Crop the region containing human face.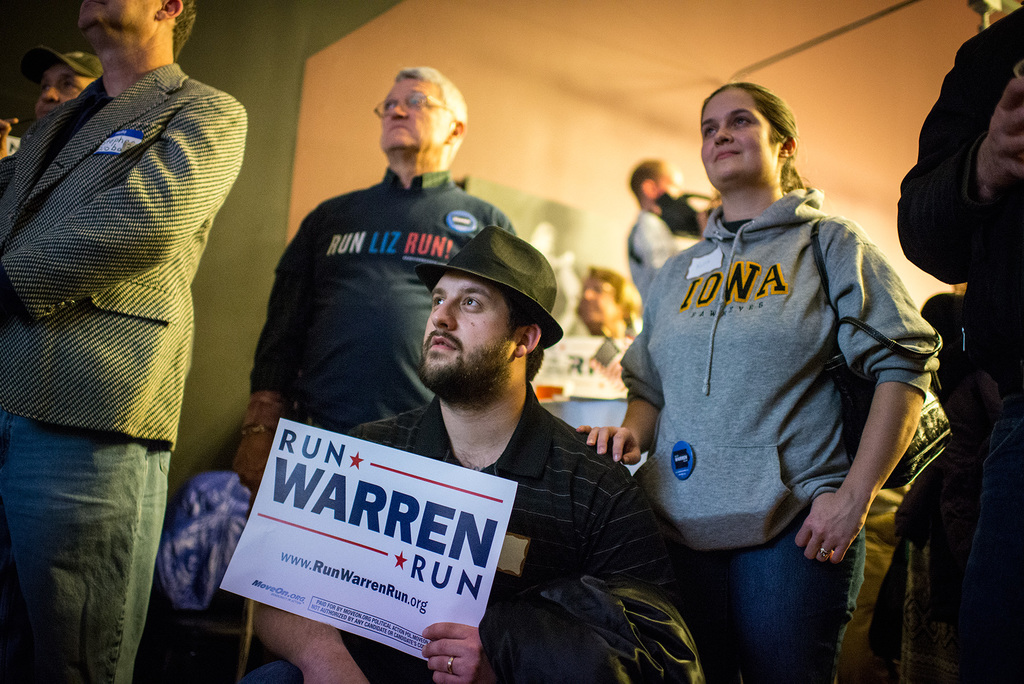
Crop region: [421, 275, 519, 403].
